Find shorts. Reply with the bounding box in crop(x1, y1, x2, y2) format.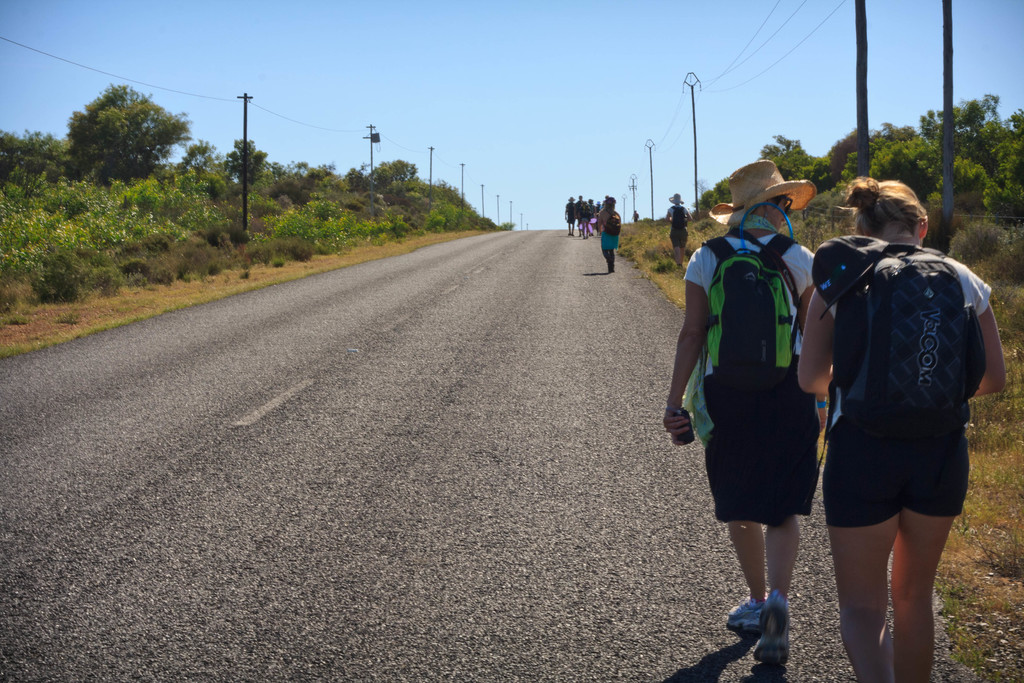
crop(669, 229, 690, 252).
